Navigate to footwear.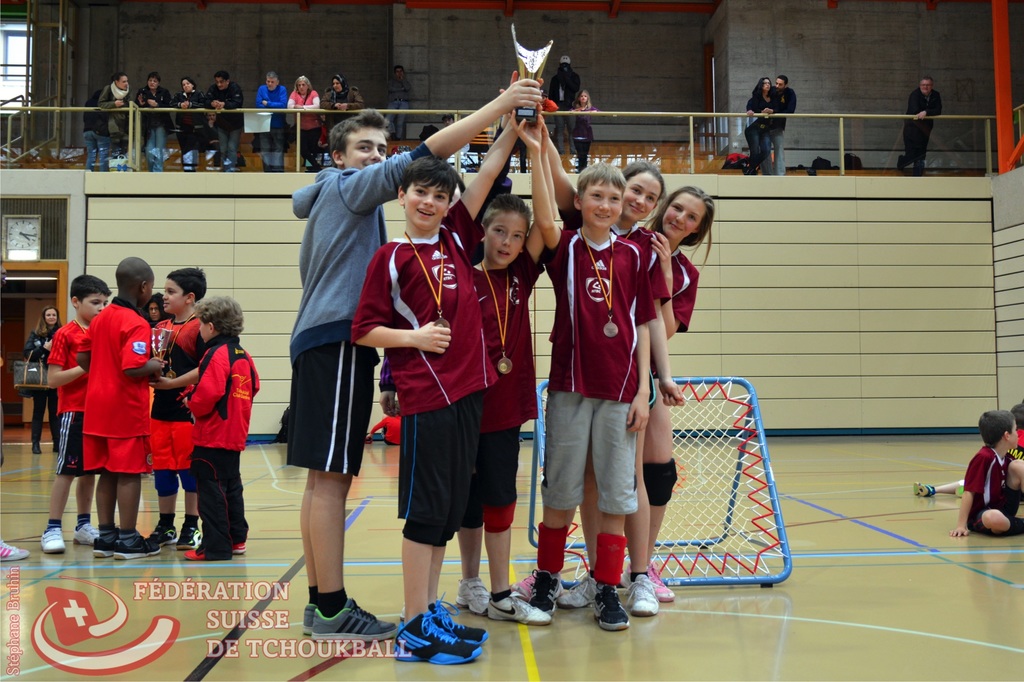
Navigation target: {"left": 557, "top": 583, "right": 591, "bottom": 610}.
